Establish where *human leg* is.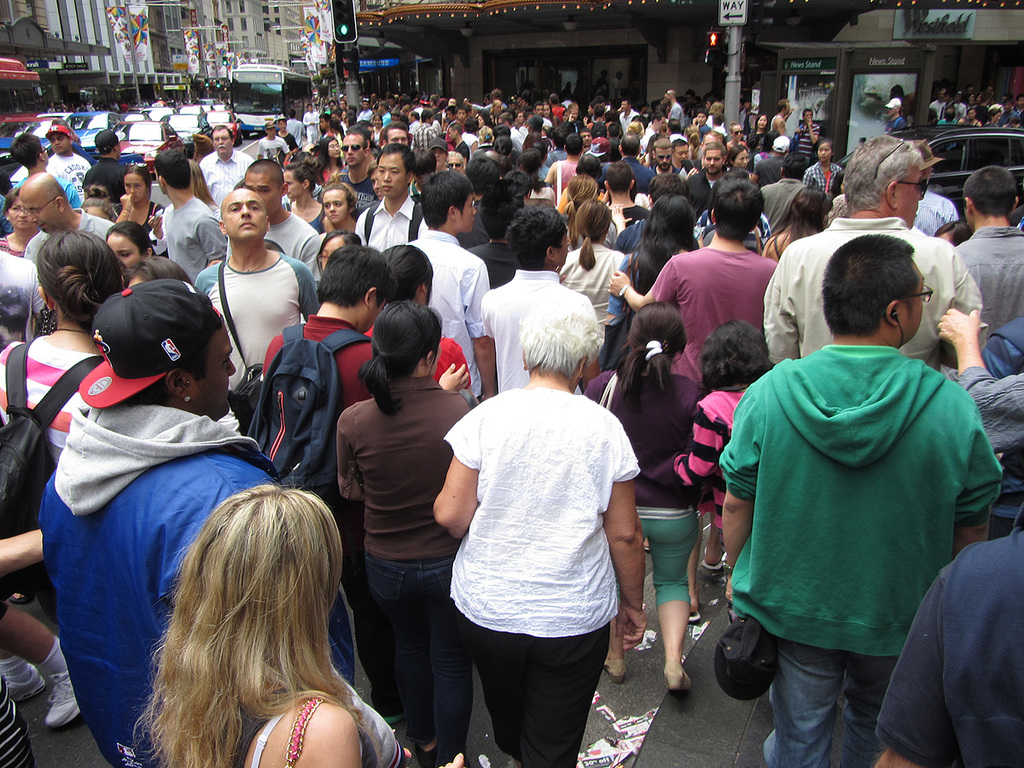
Established at l=418, t=556, r=463, b=763.
